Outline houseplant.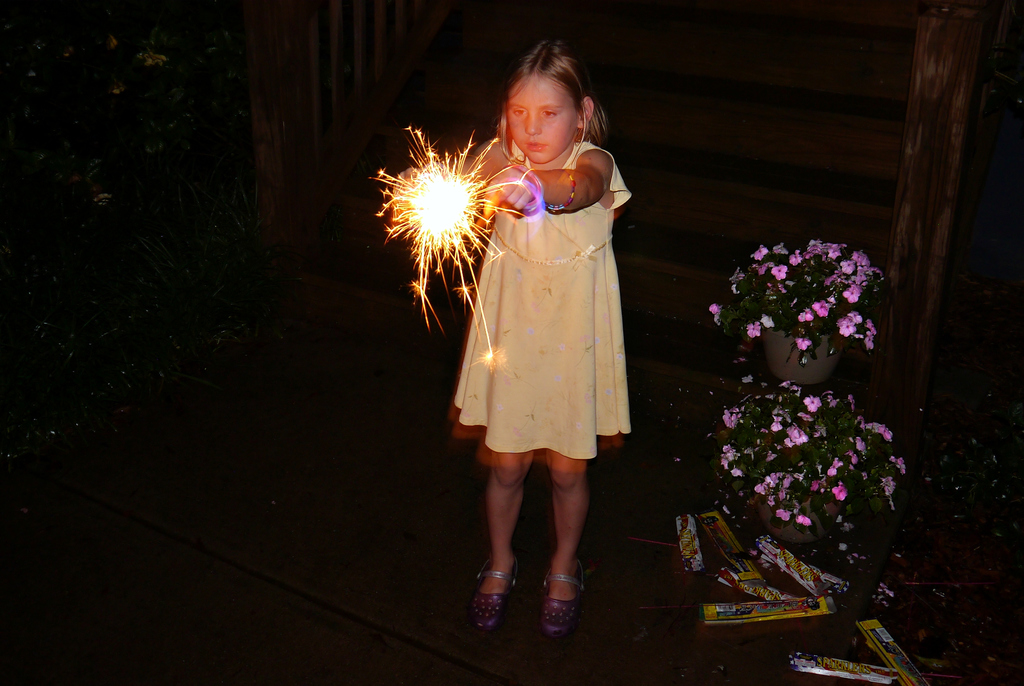
Outline: {"left": 703, "top": 377, "right": 909, "bottom": 557}.
